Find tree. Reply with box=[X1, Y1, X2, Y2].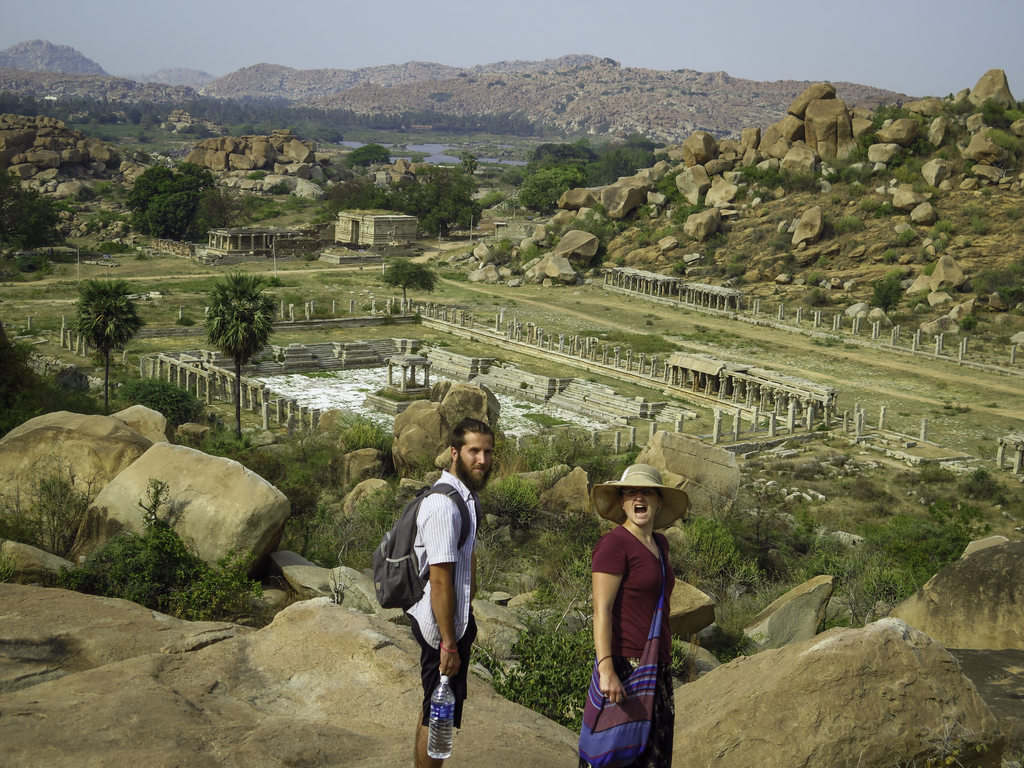
box=[377, 259, 438, 304].
